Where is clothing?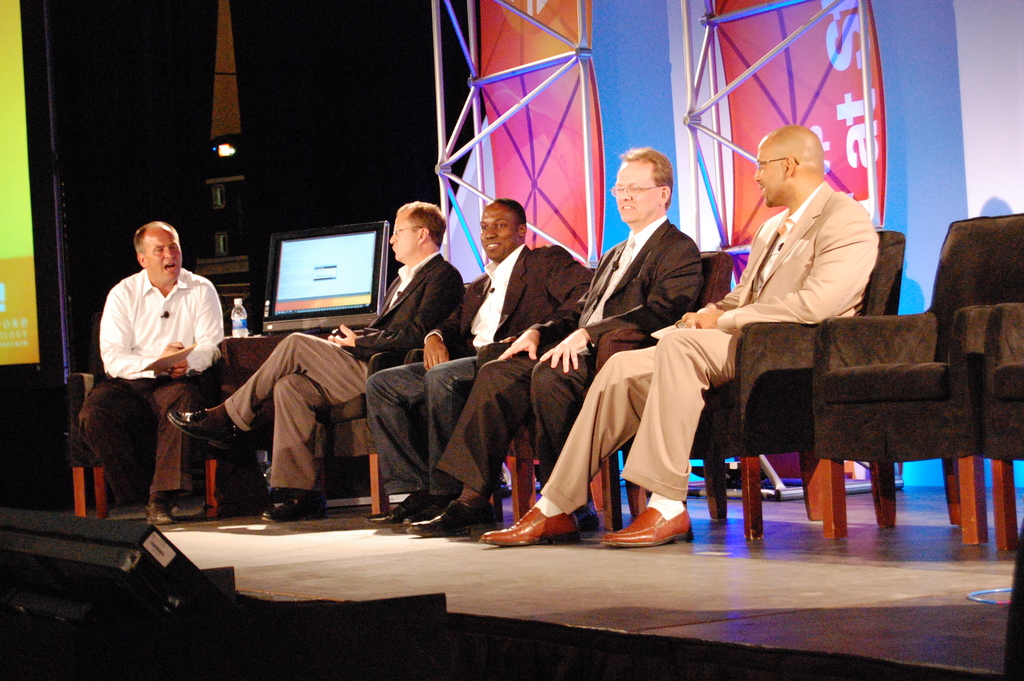
{"left": 363, "top": 233, "right": 598, "bottom": 500}.
